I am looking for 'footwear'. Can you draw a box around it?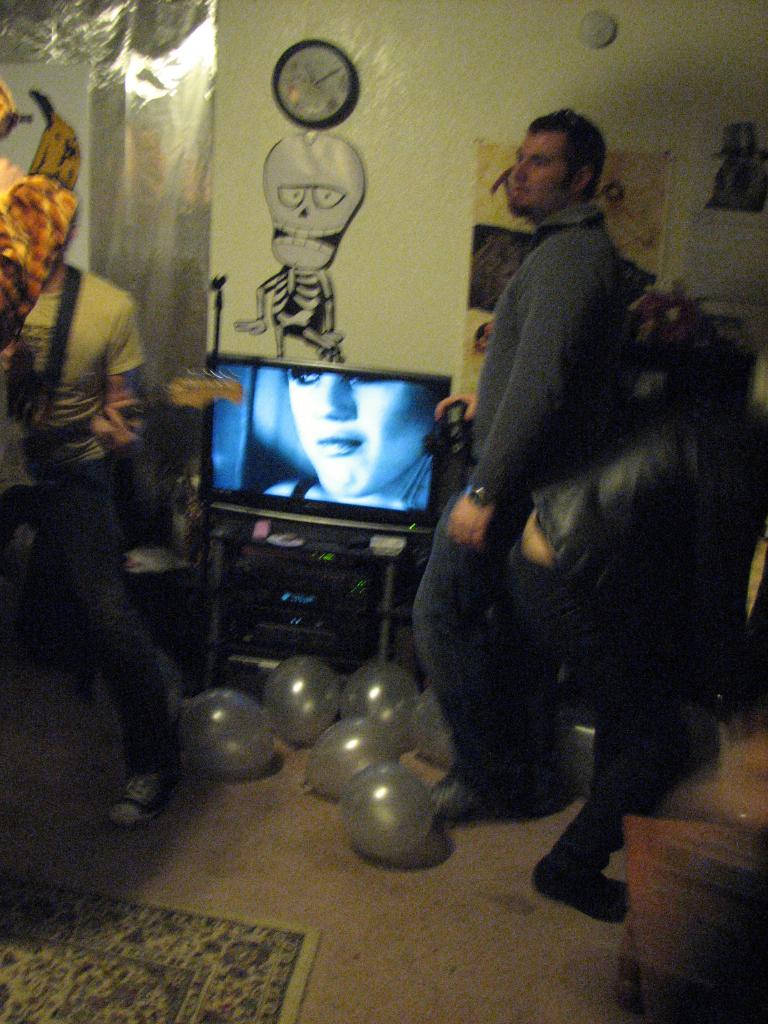
Sure, the bounding box is Rect(430, 776, 552, 833).
